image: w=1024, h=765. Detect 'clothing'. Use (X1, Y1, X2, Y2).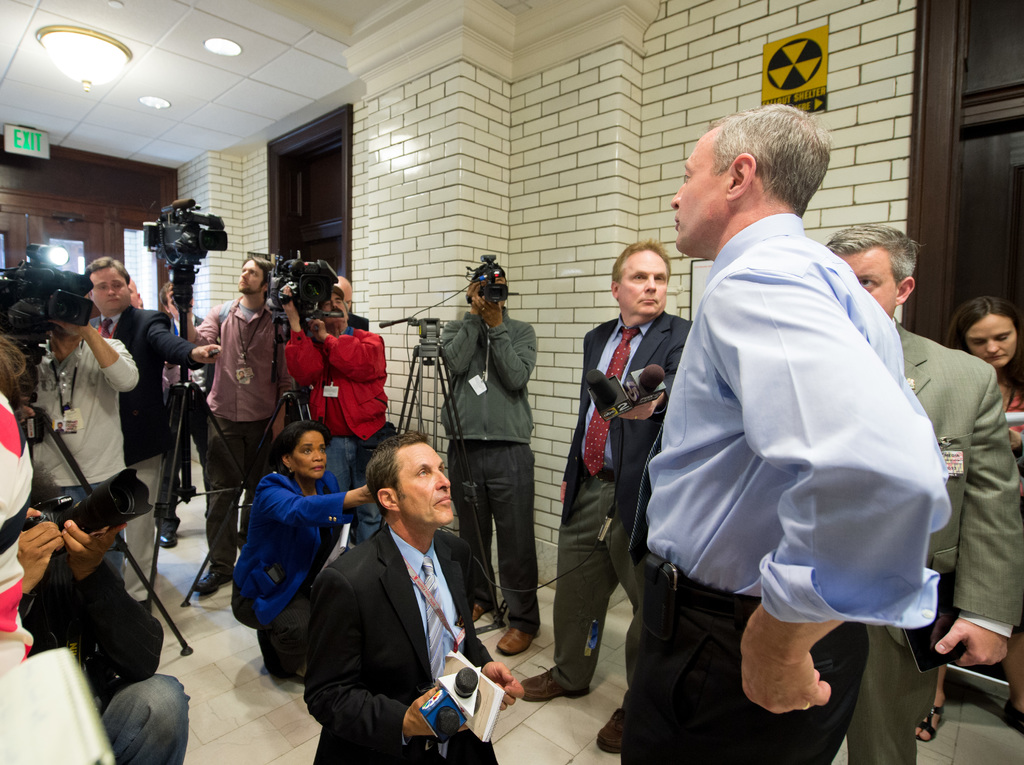
(22, 551, 189, 764).
